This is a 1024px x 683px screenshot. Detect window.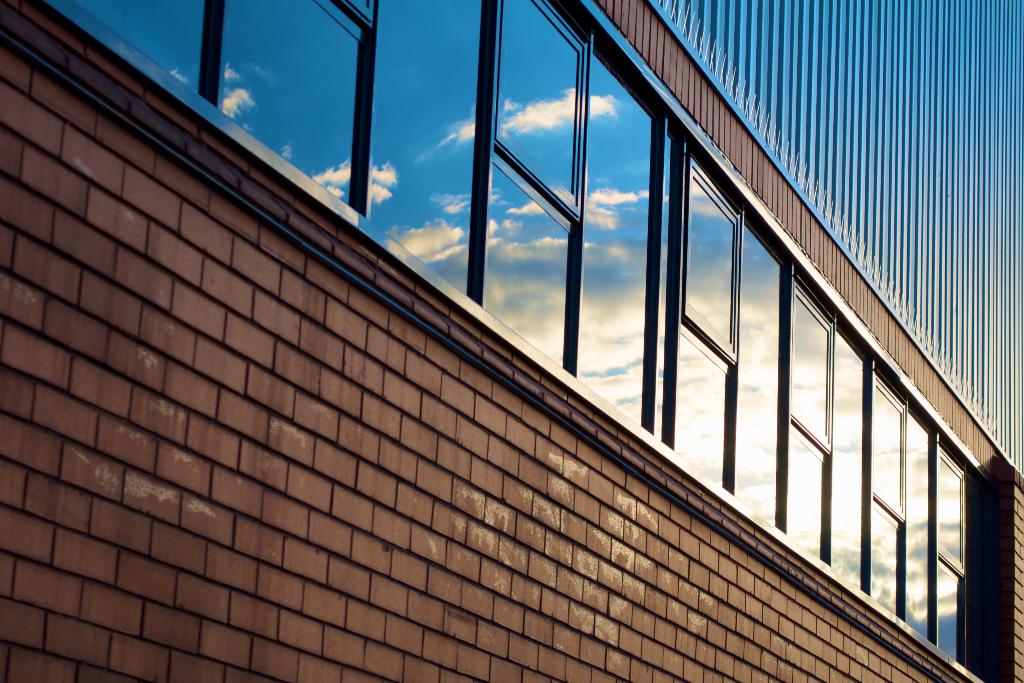
pyautogui.locateOnScreen(63, 0, 206, 98).
